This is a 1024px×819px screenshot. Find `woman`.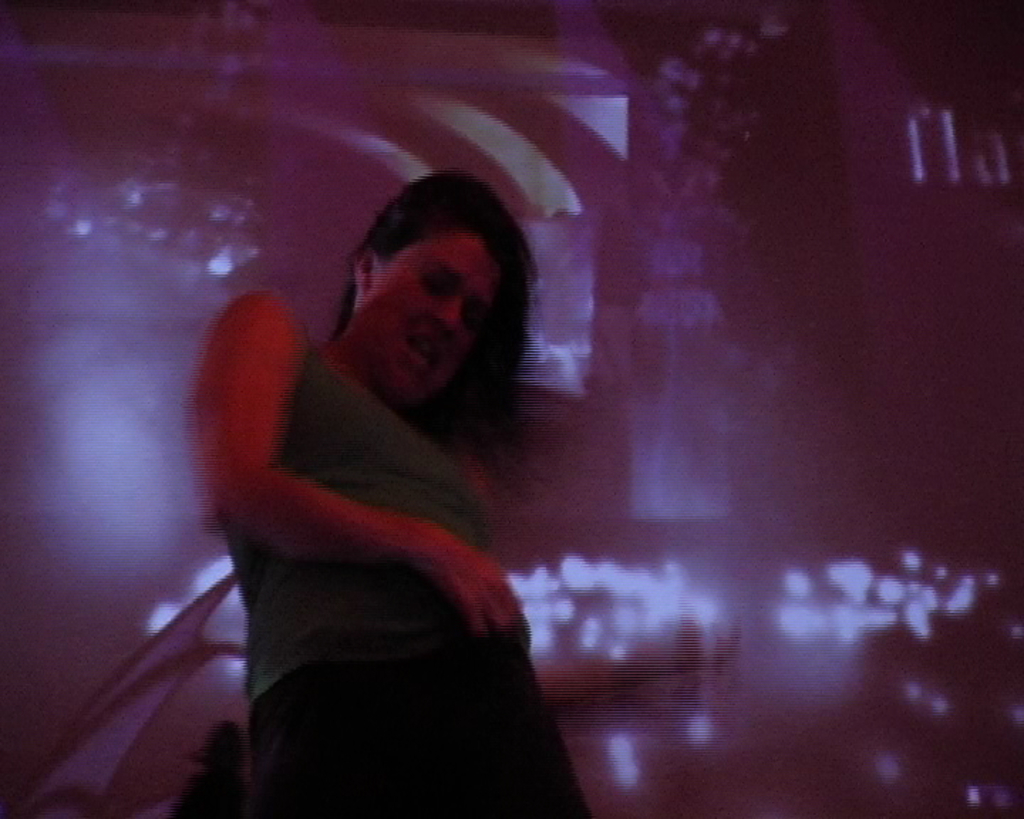
Bounding box: [172, 141, 594, 798].
